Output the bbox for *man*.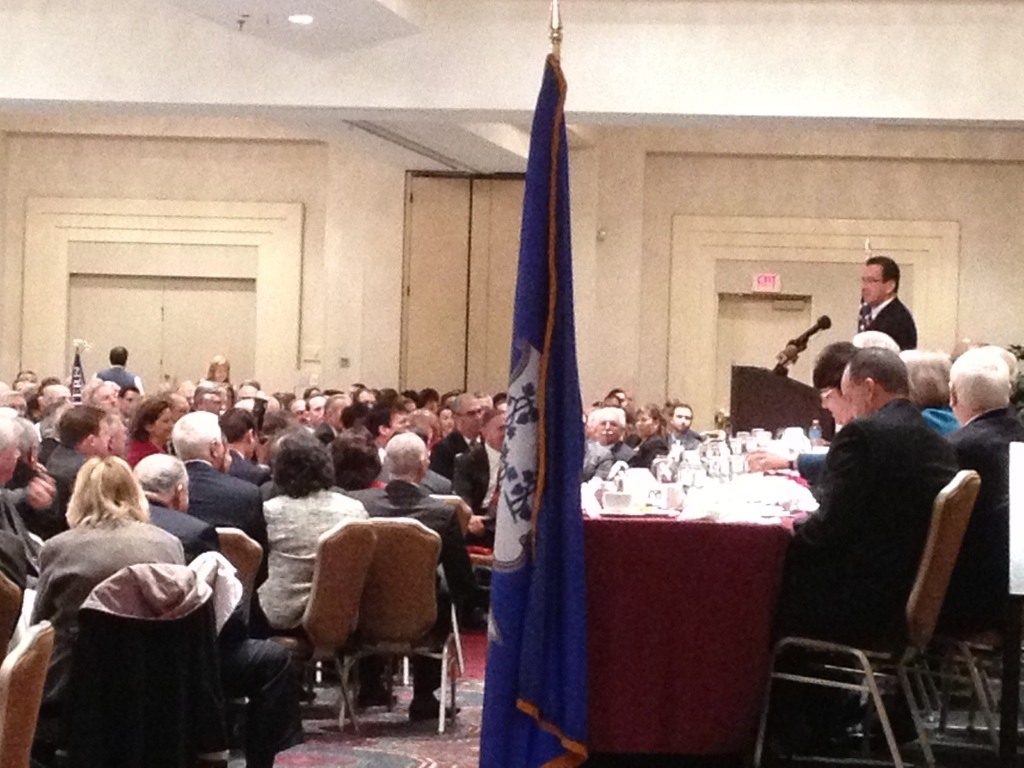
[0,413,58,599].
